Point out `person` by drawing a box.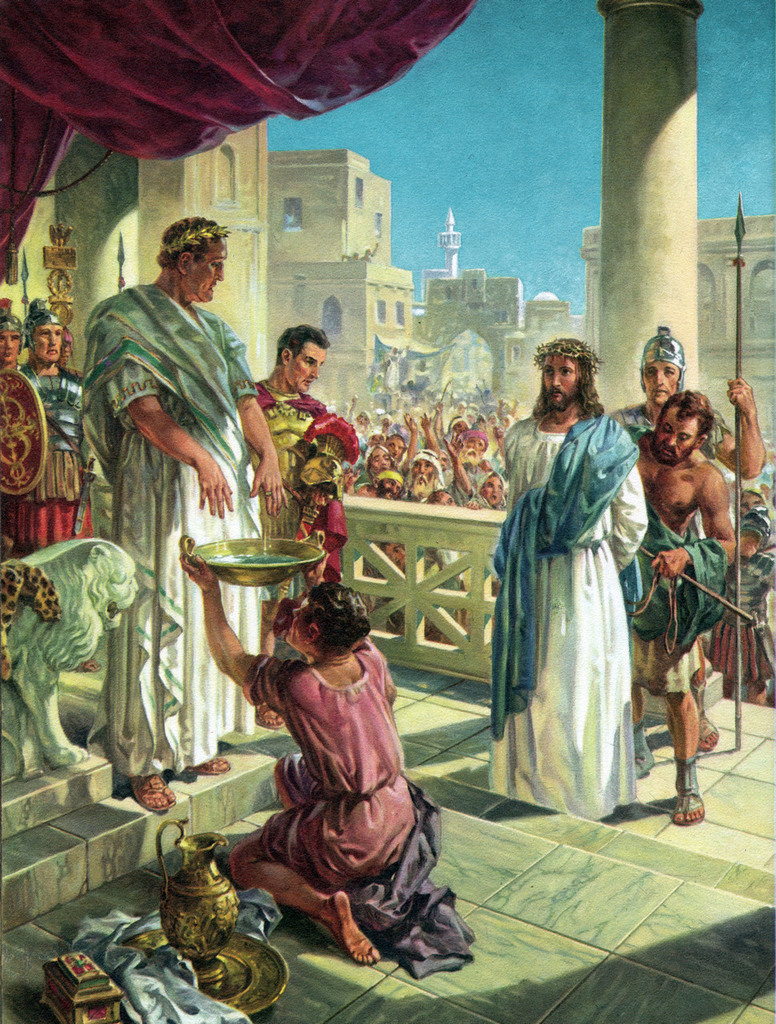
bbox=[251, 329, 359, 590].
